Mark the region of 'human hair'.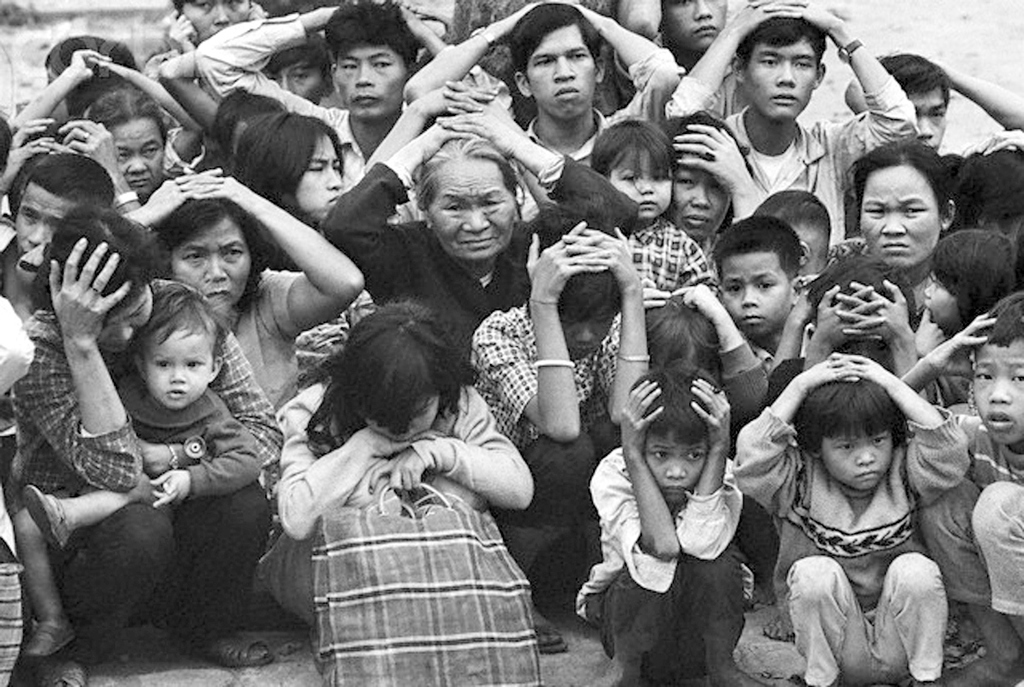
Region: rect(706, 216, 803, 343).
